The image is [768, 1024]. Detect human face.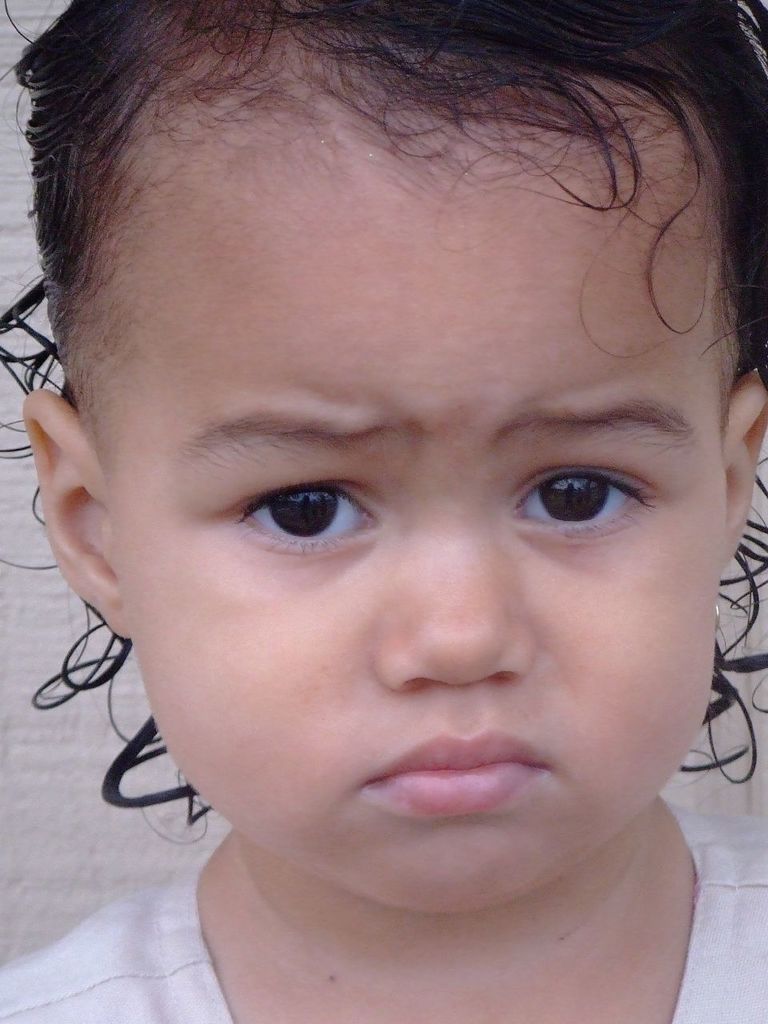
Detection: [x1=85, y1=69, x2=738, y2=915].
